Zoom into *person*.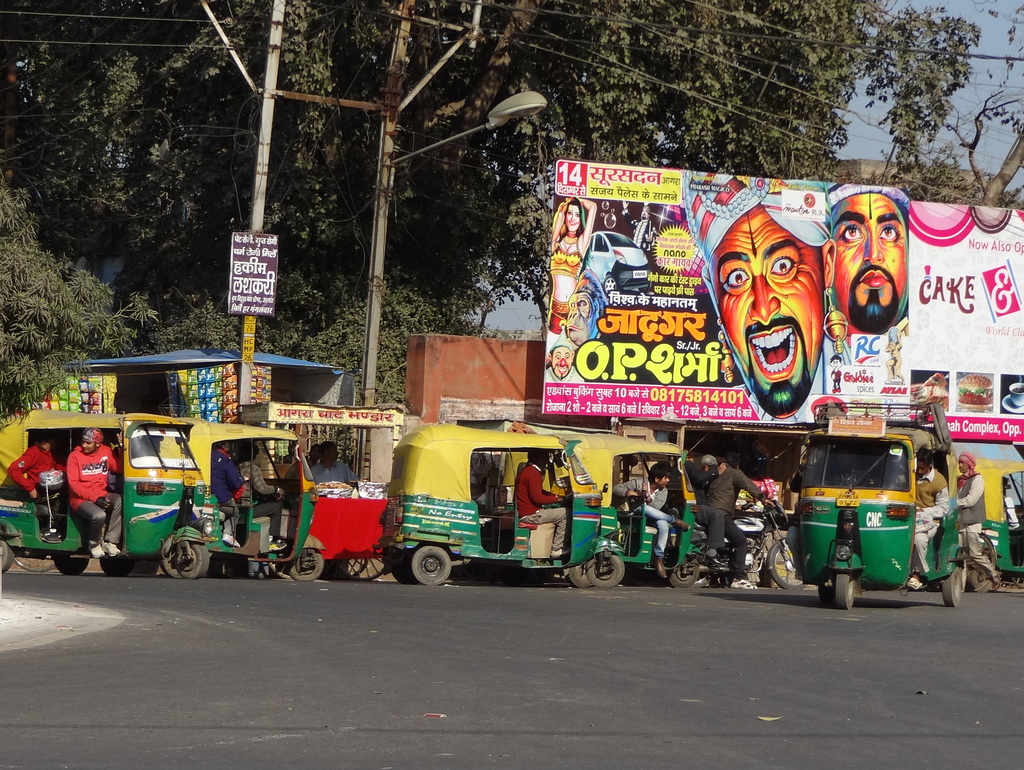
Zoom target: <bbox>546, 196, 599, 352</bbox>.
